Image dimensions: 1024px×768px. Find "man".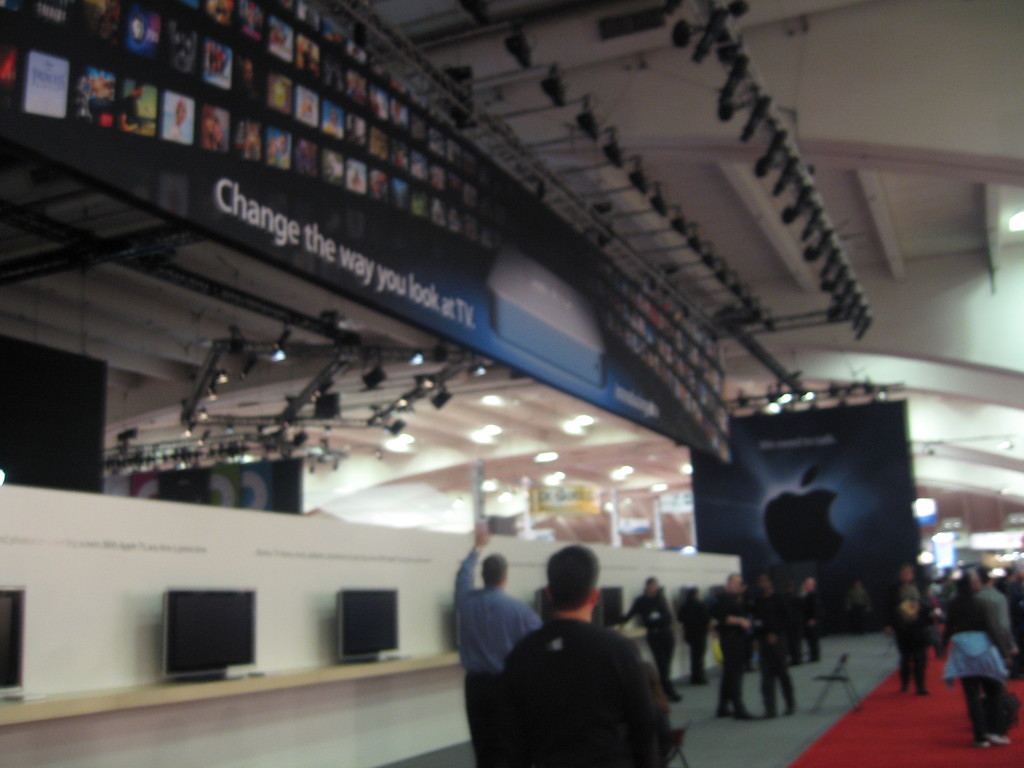
bbox(449, 516, 541, 765).
